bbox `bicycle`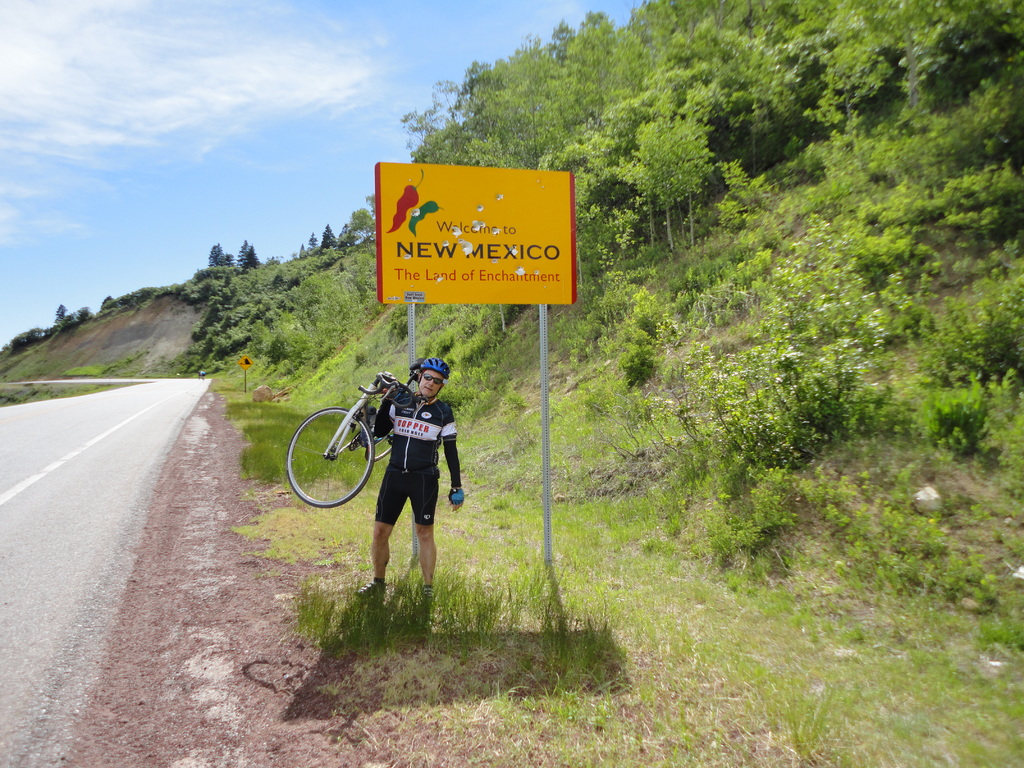
283 390 396 510
